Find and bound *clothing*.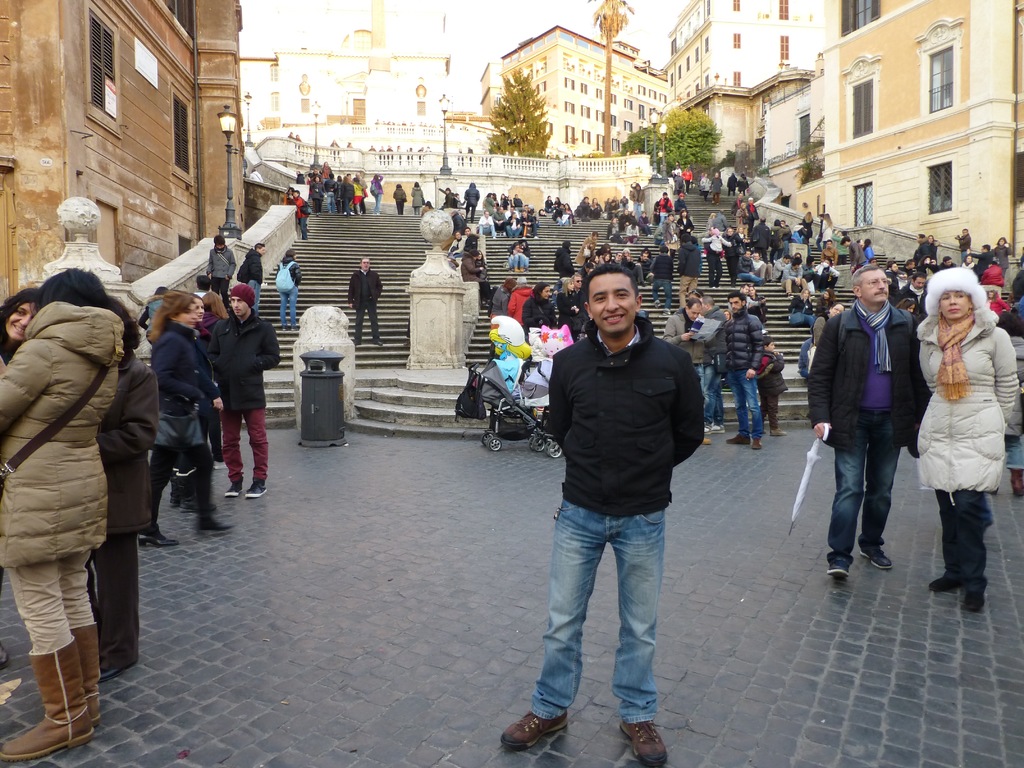
Bound: 209 248 235 301.
